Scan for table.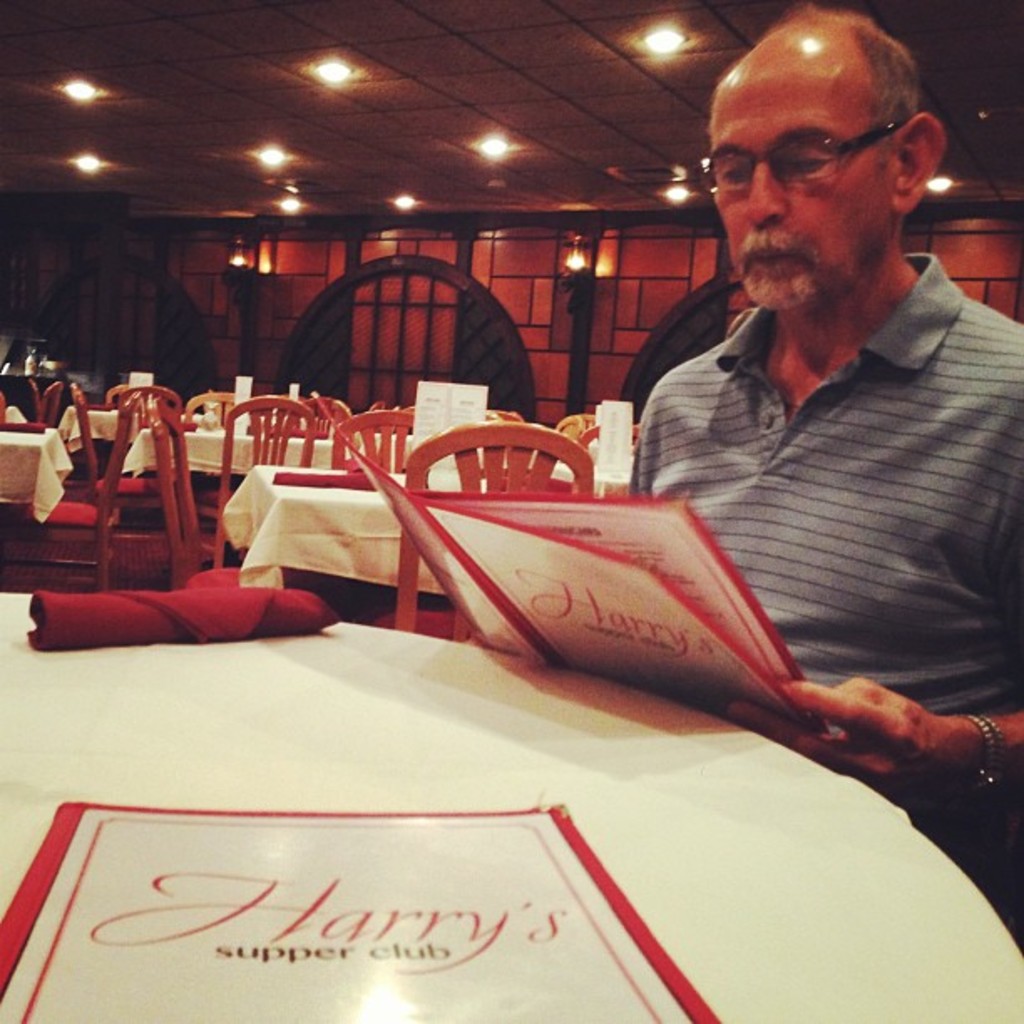
Scan result: 0, 592, 1022, 1022.
